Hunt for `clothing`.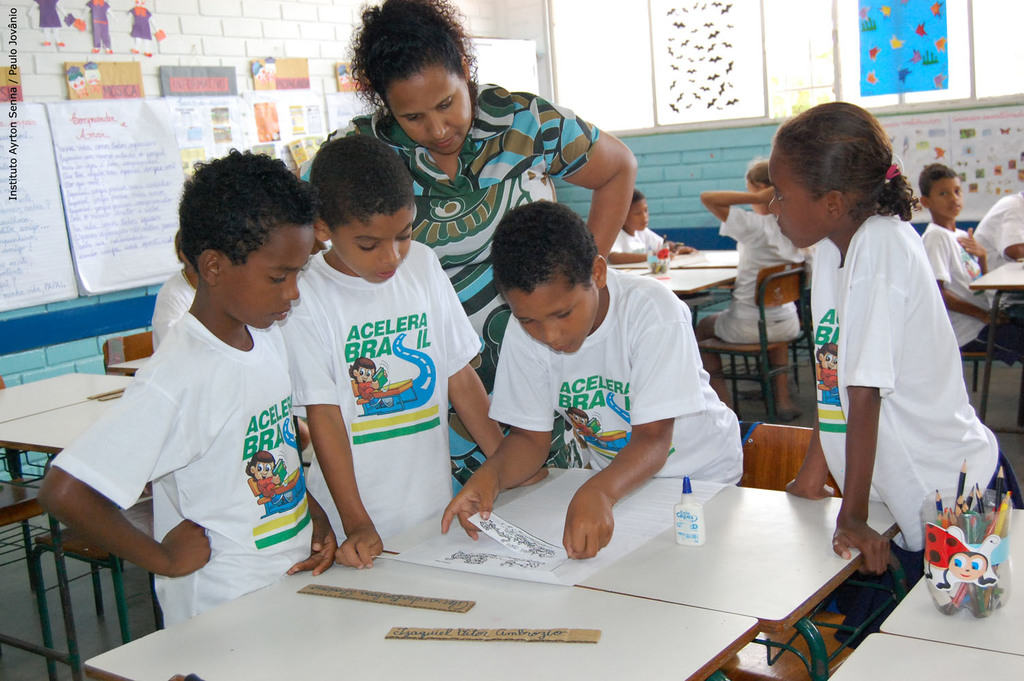
Hunted down at 974,197,1023,271.
